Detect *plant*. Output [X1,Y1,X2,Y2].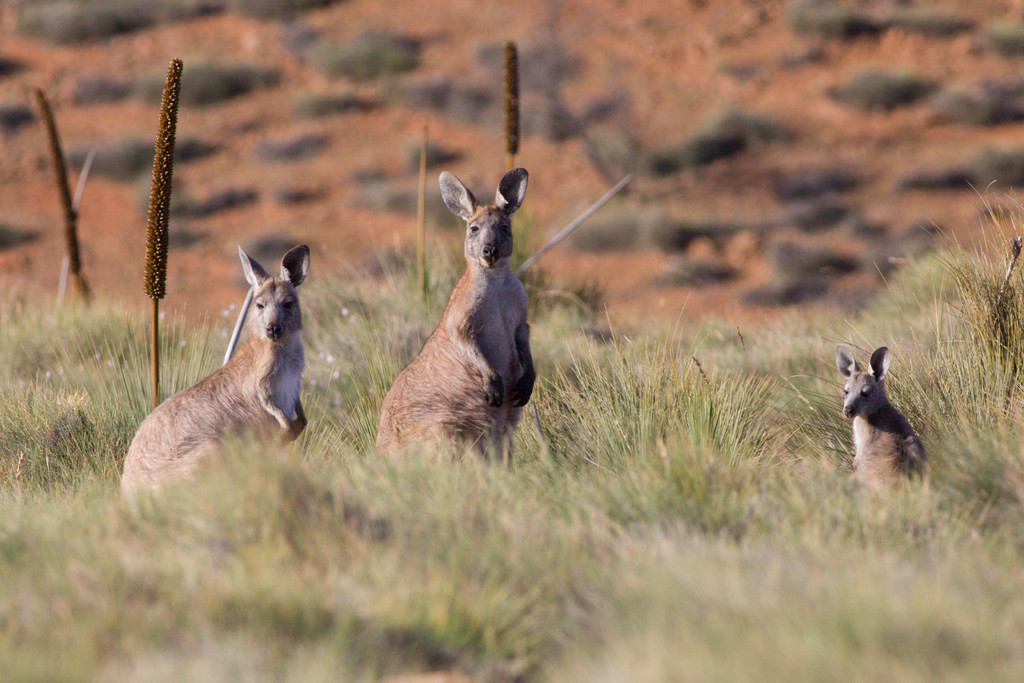
[19,0,157,47].
